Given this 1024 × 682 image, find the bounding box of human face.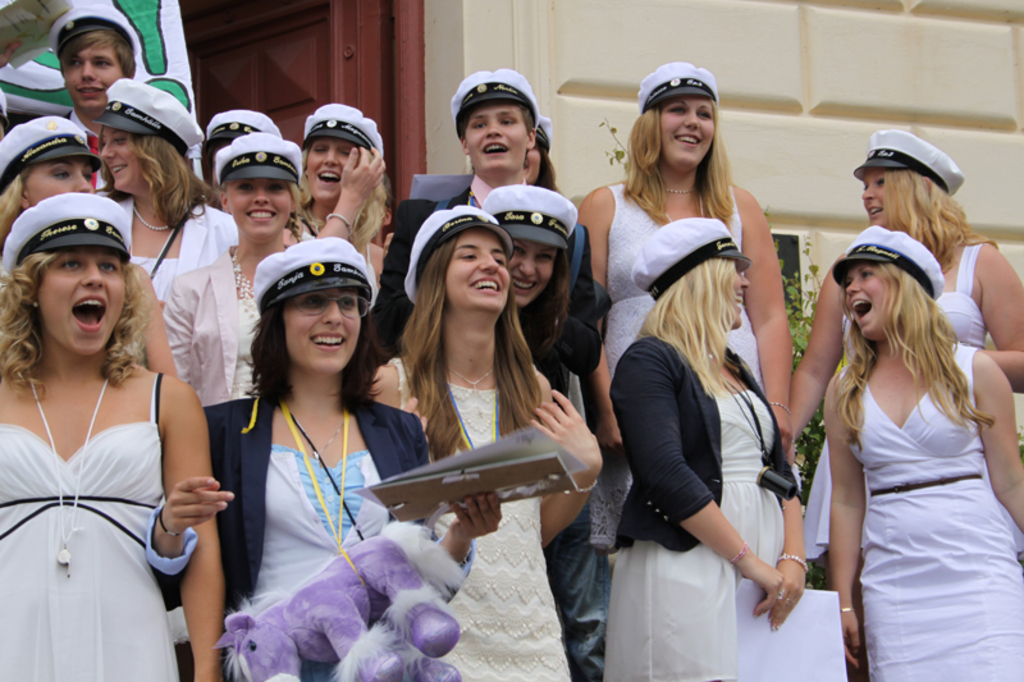
(x1=225, y1=179, x2=288, y2=247).
